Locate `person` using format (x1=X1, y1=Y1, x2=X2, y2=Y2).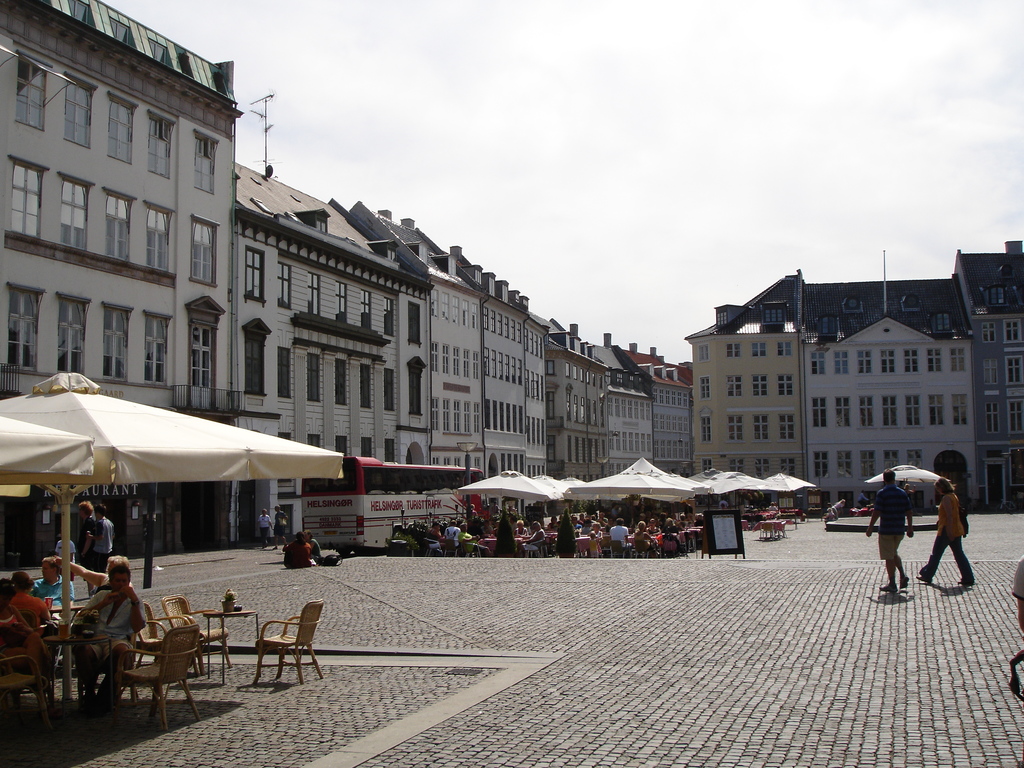
(x1=837, y1=495, x2=845, y2=512).
